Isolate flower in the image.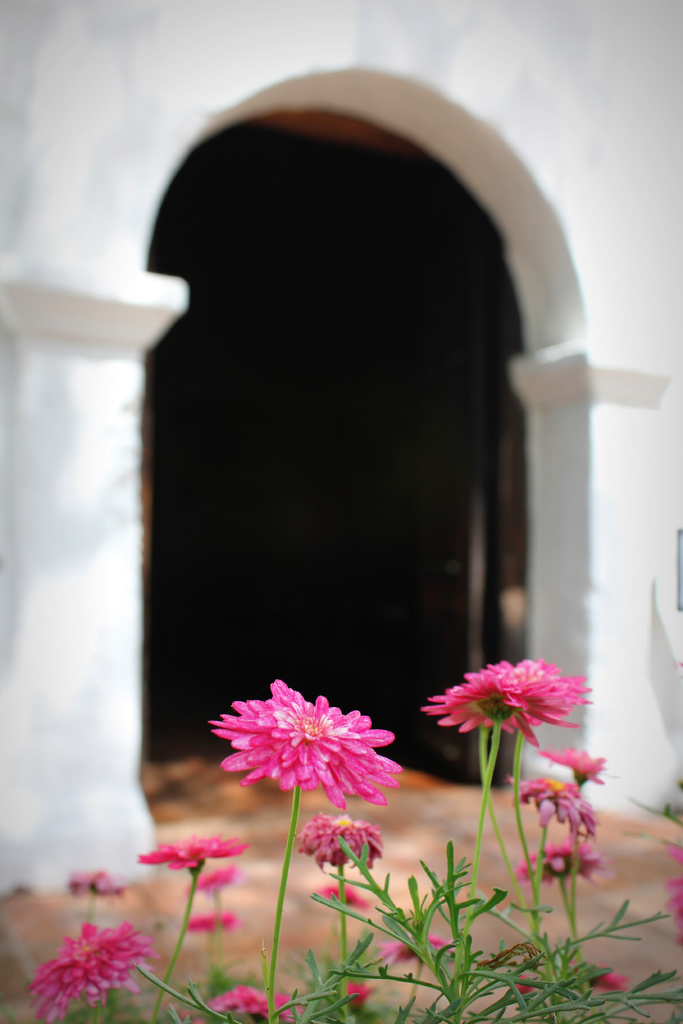
Isolated region: BBox(379, 927, 456, 972).
